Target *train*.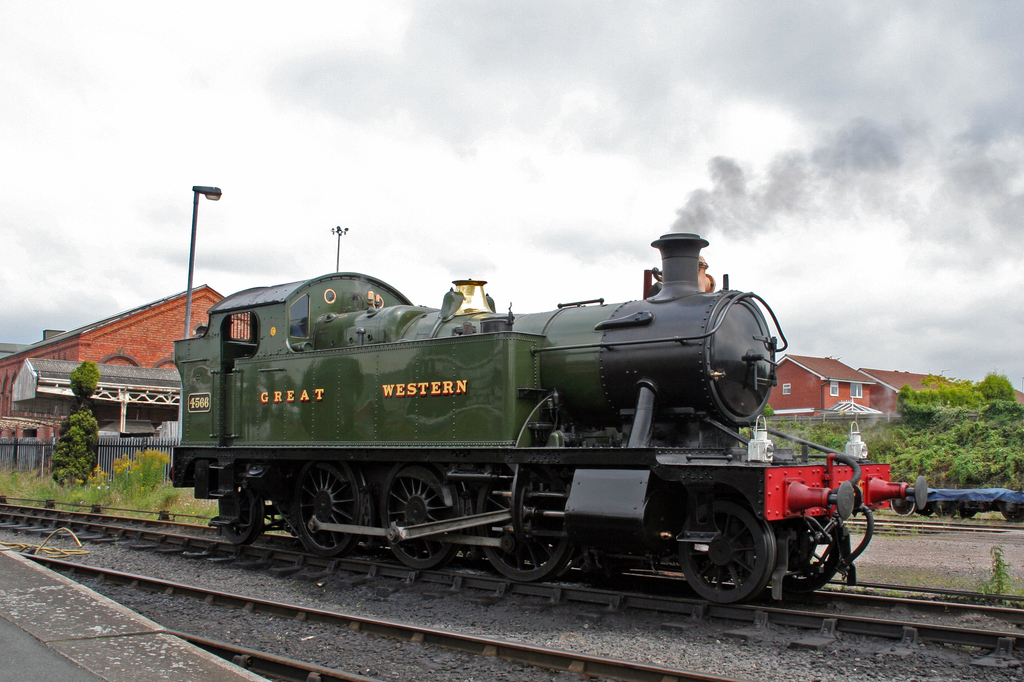
Target region: [left=168, top=231, right=934, bottom=605].
